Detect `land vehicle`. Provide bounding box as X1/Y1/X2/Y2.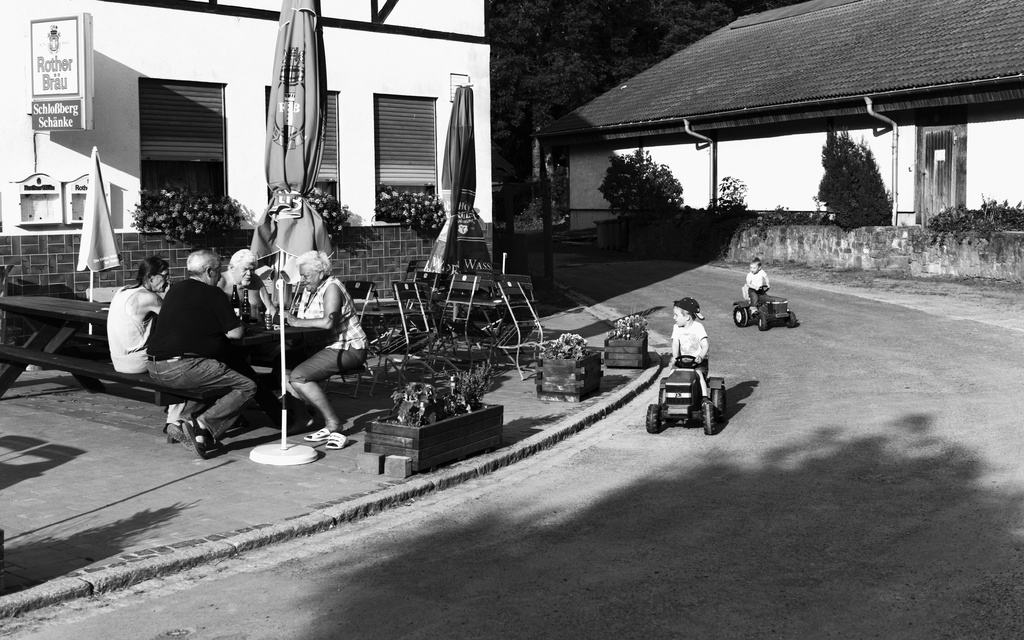
657/356/746/440.
